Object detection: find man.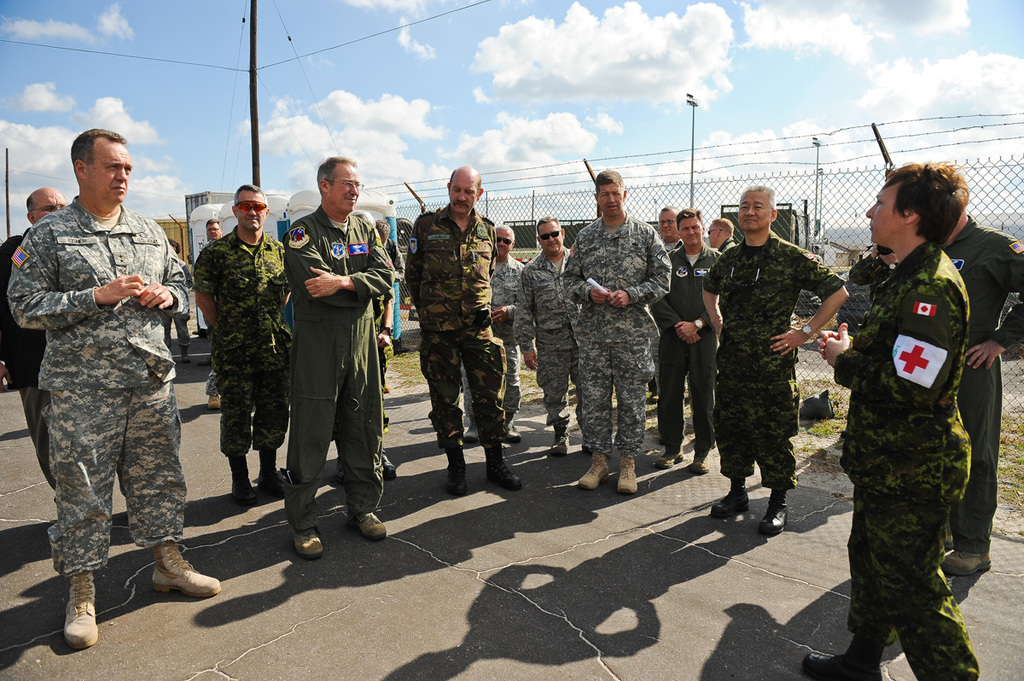
crop(192, 183, 294, 502).
